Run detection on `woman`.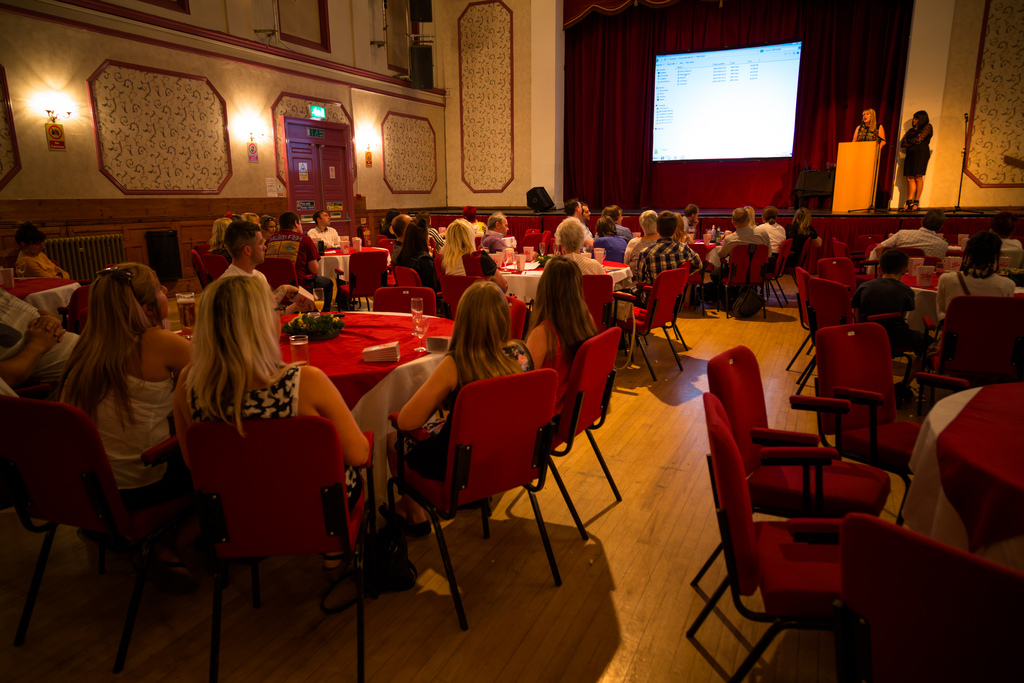
Result: 673 211 703 252.
